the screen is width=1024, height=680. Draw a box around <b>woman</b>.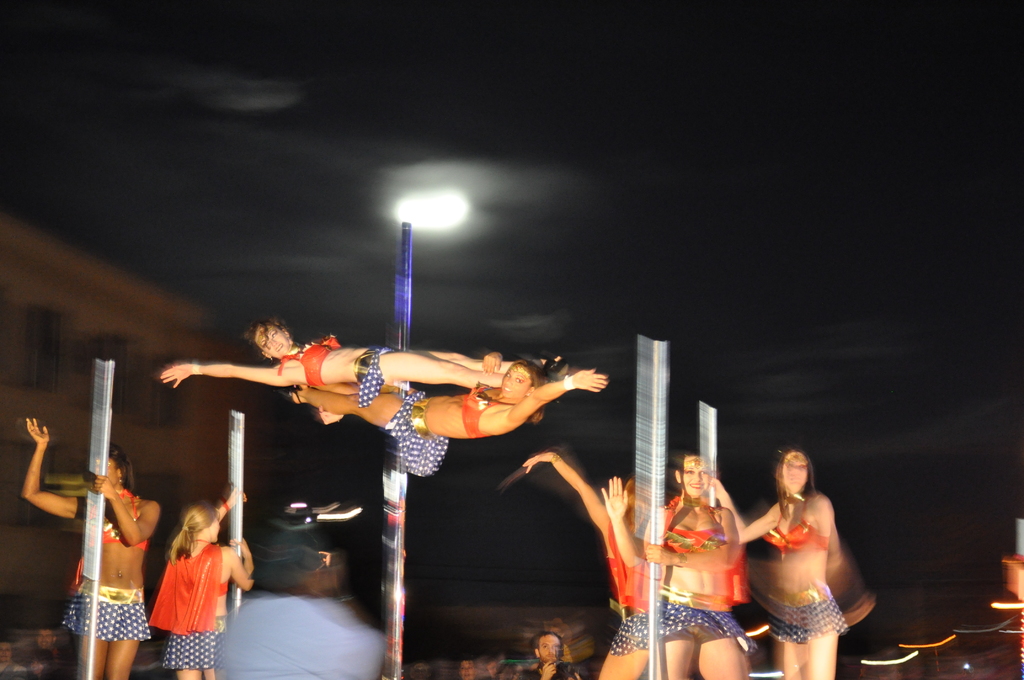
<bbox>602, 448, 745, 679</bbox>.
